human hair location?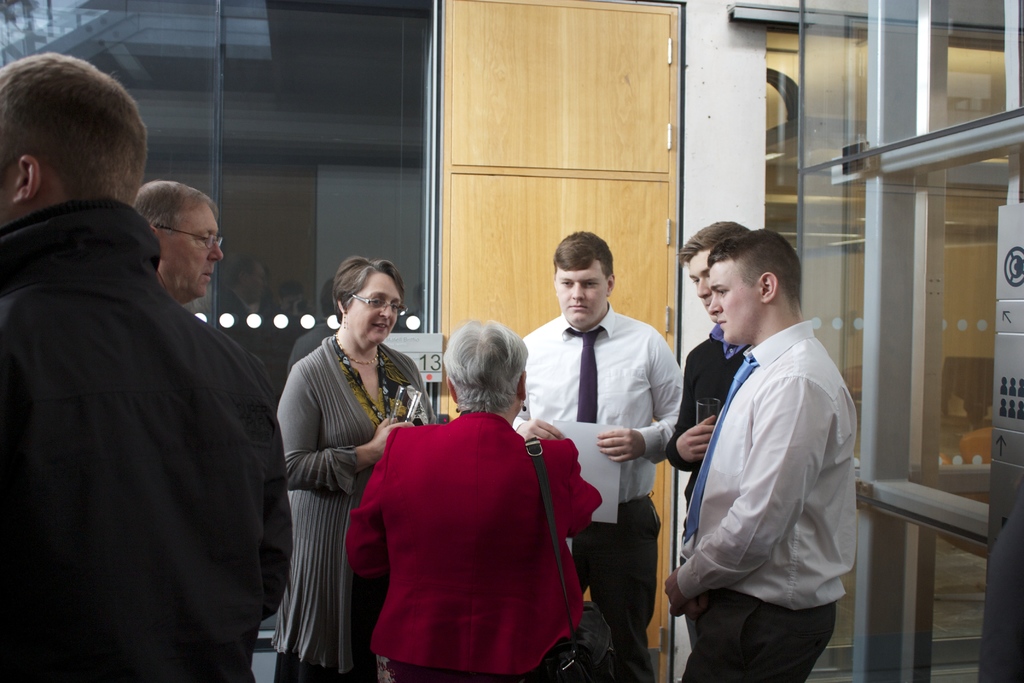
Rect(438, 318, 531, 416)
